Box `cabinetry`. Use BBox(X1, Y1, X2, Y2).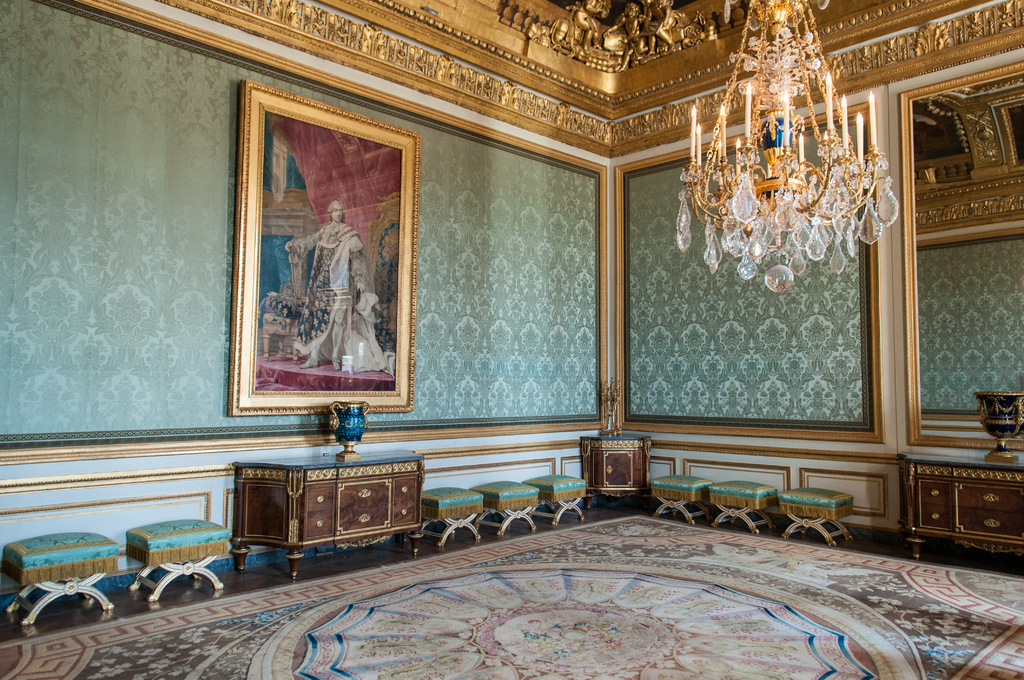
BBox(394, 494, 424, 522).
